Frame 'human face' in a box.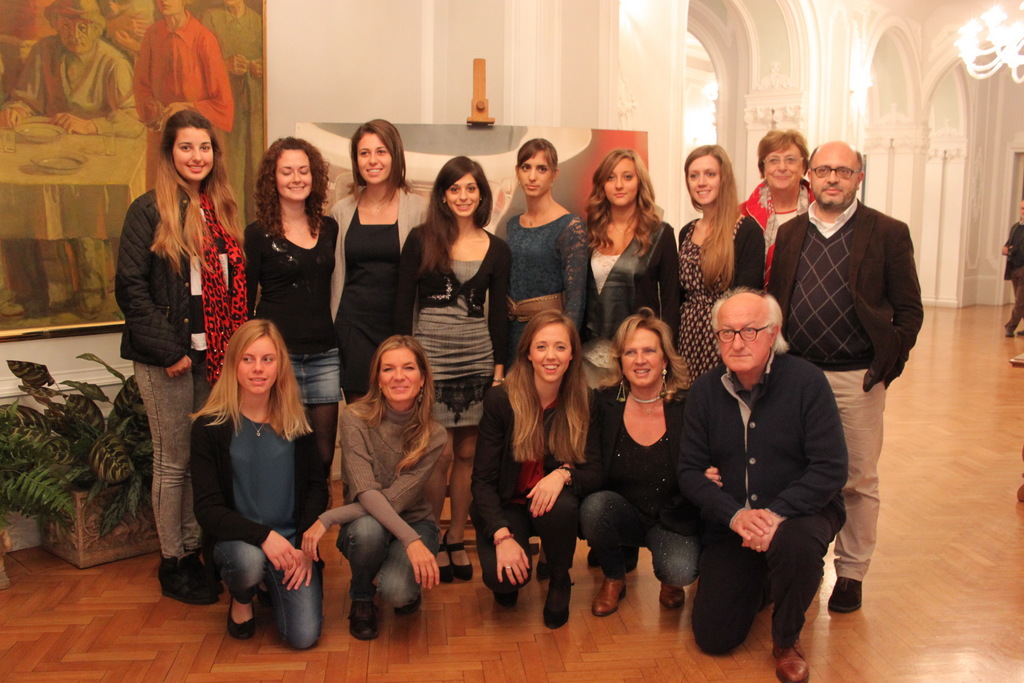
<bbox>237, 336, 276, 393</bbox>.
